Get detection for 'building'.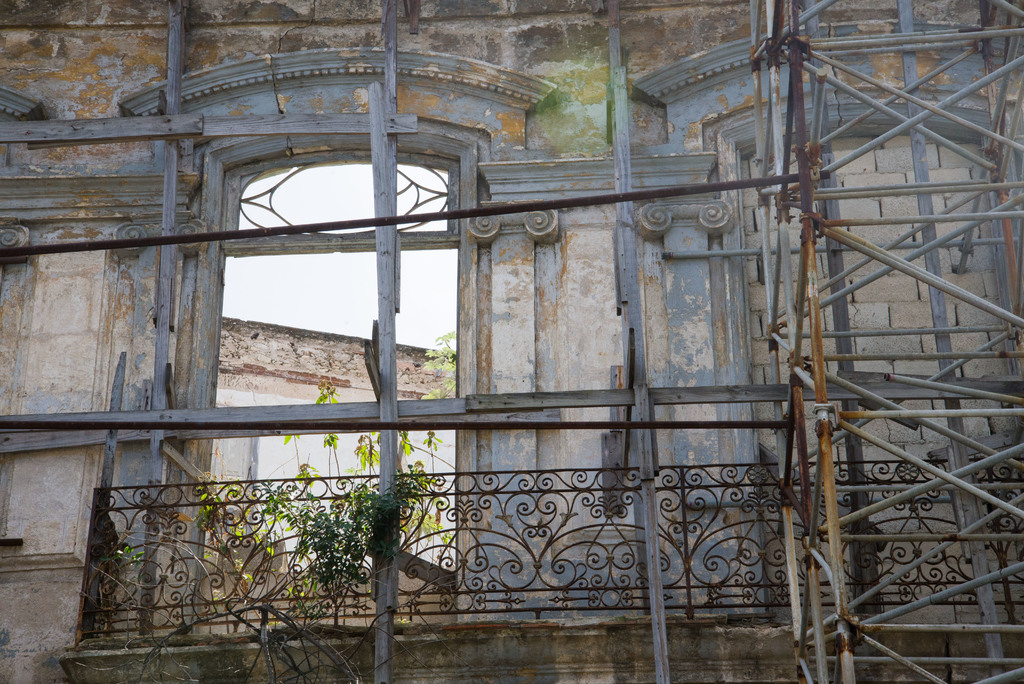
Detection: region(0, 4, 1023, 683).
